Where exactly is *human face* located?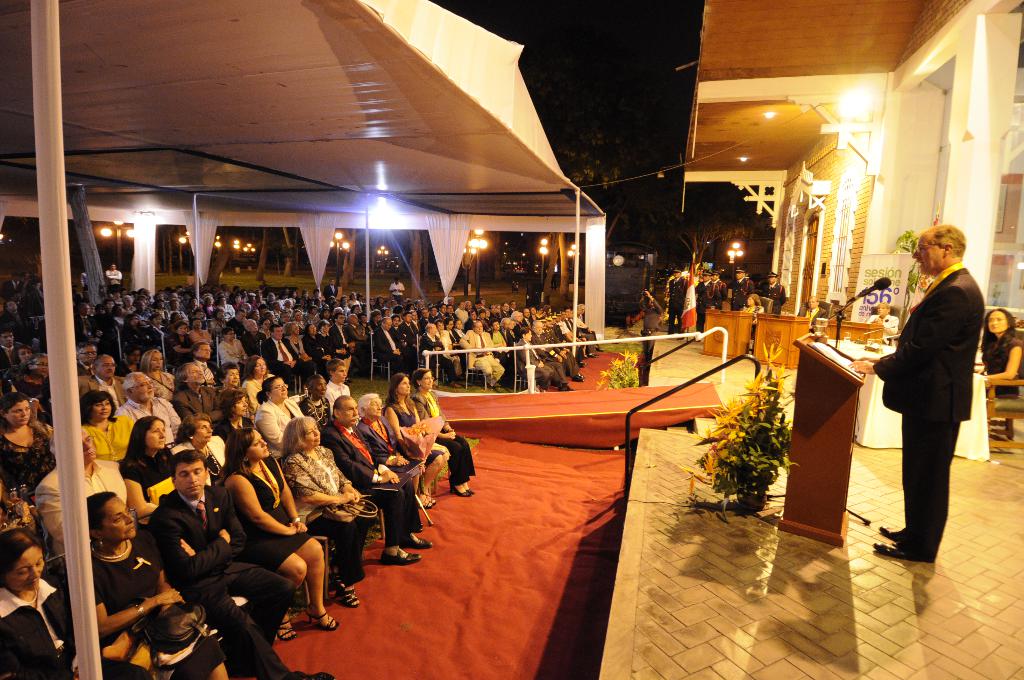
Its bounding box is 255:357:268:376.
